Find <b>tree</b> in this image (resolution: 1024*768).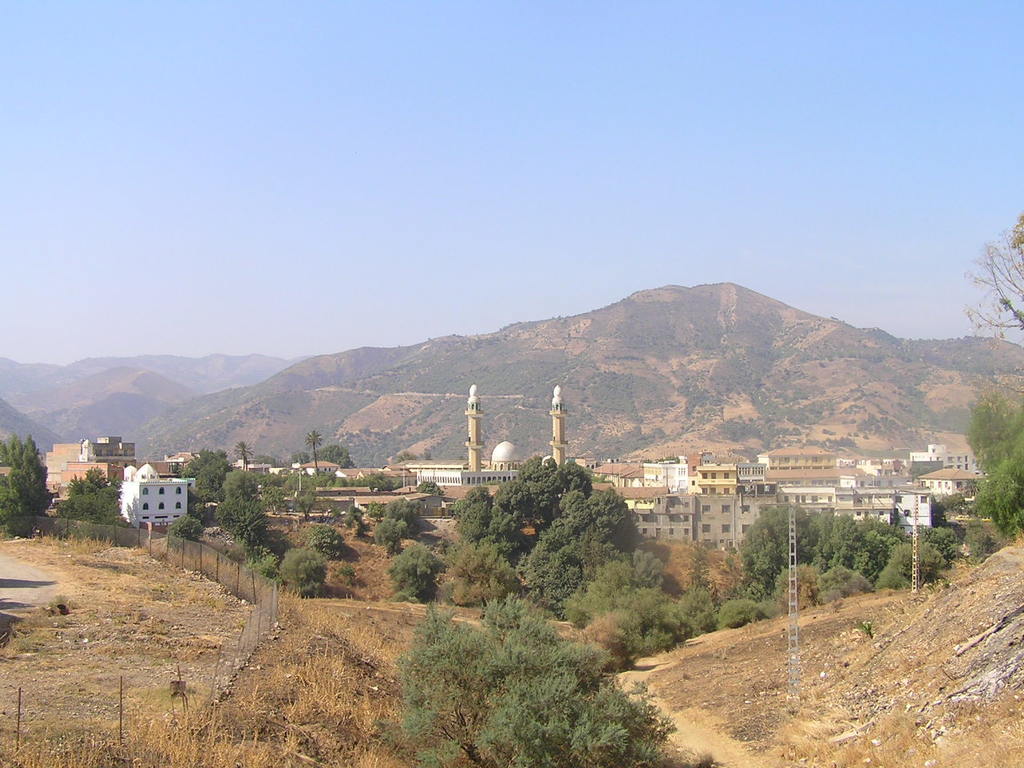
[290,442,358,472].
